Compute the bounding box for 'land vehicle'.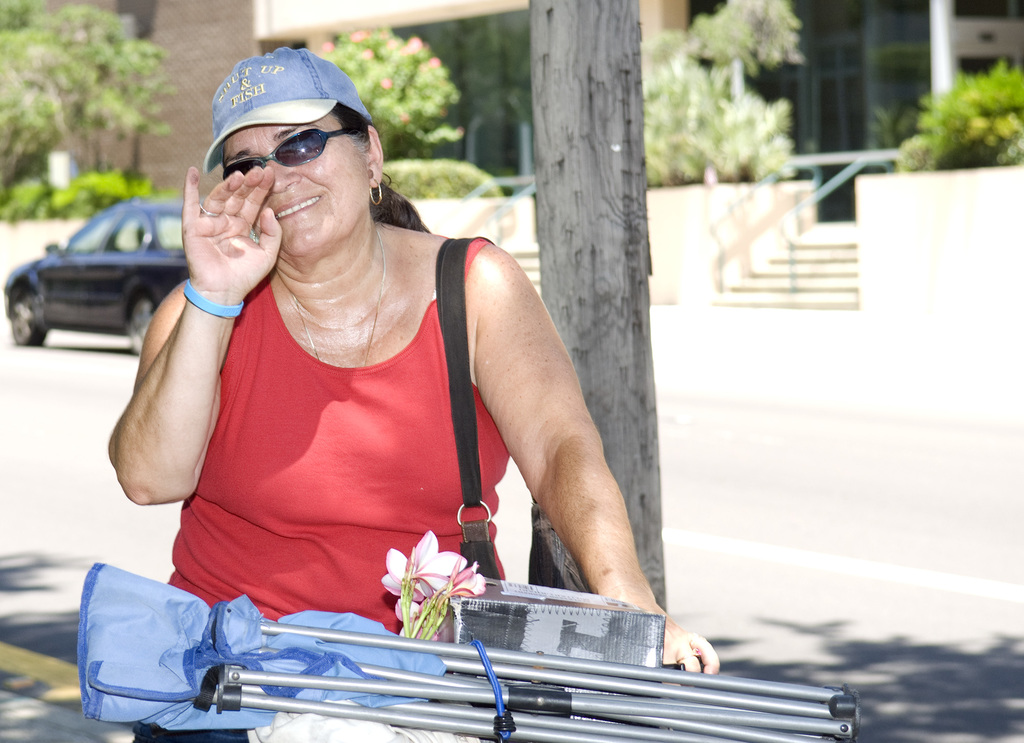
<region>5, 174, 187, 348</region>.
